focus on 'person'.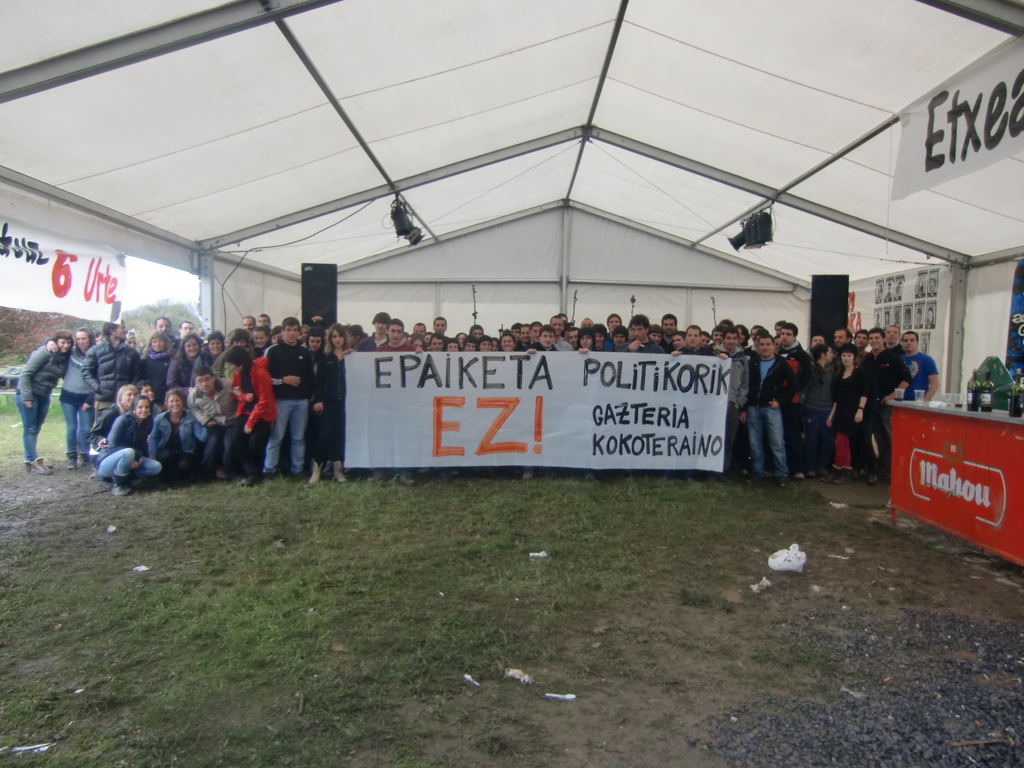
Focused at bbox=(523, 324, 558, 353).
